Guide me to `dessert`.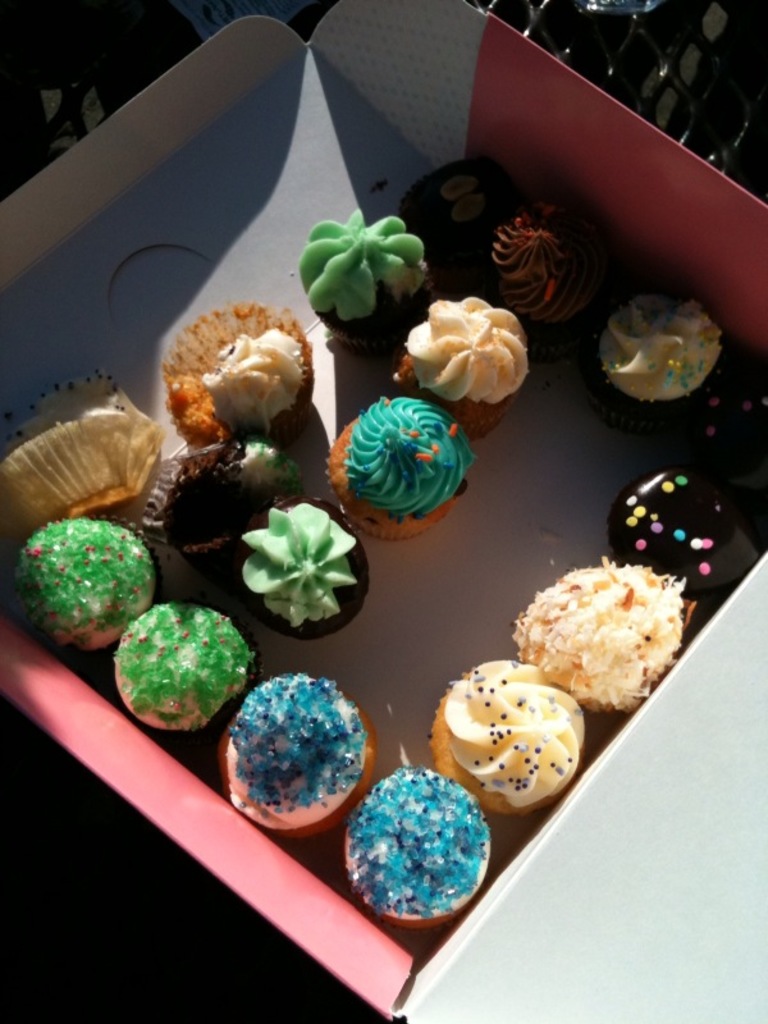
Guidance: Rect(397, 160, 522, 268).
